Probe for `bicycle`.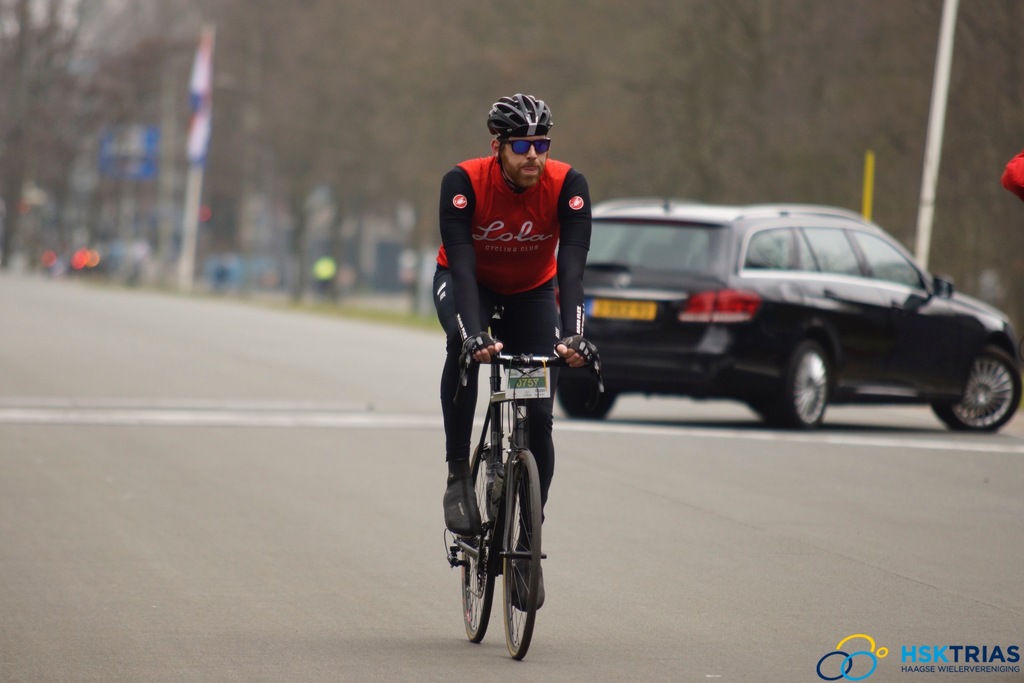
Probe result: locate(445, 337, 547, 661).
